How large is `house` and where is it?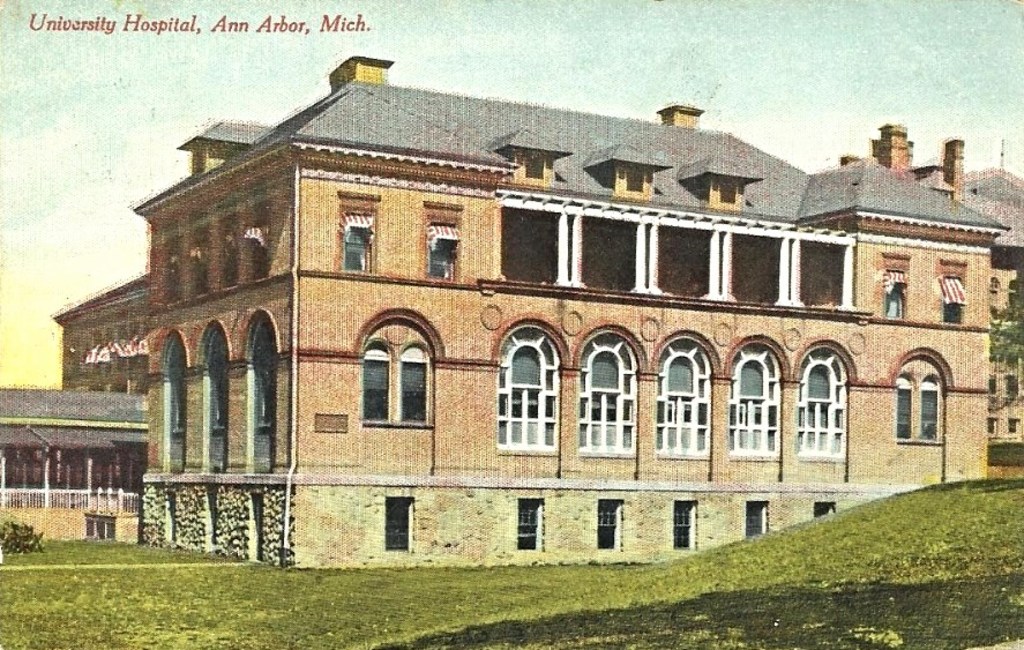
Bounding box: [110, 54, 994, 600].
